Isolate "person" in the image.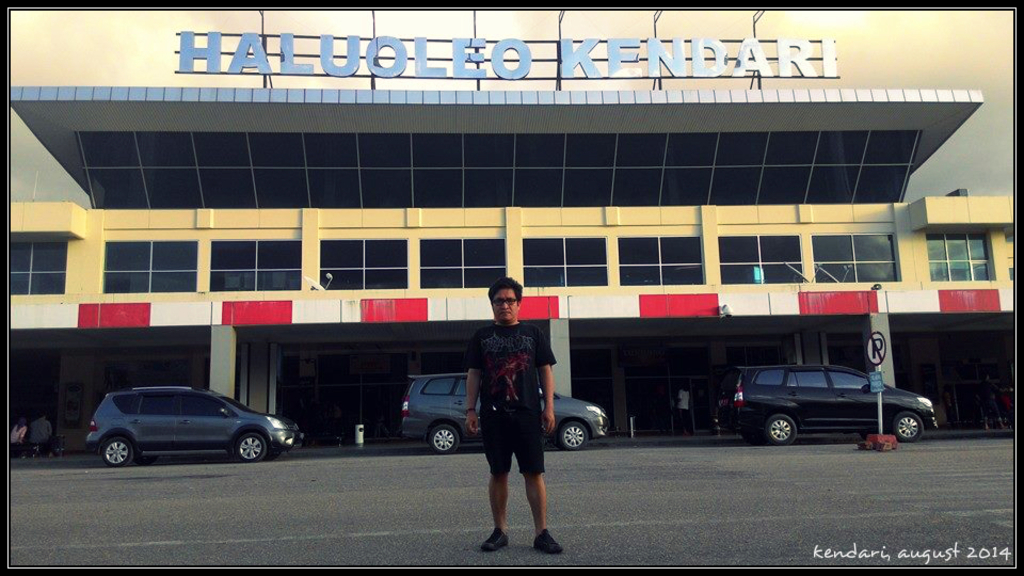
Isolated region: (x1=7, y1=419, x2=23, y2=459).
